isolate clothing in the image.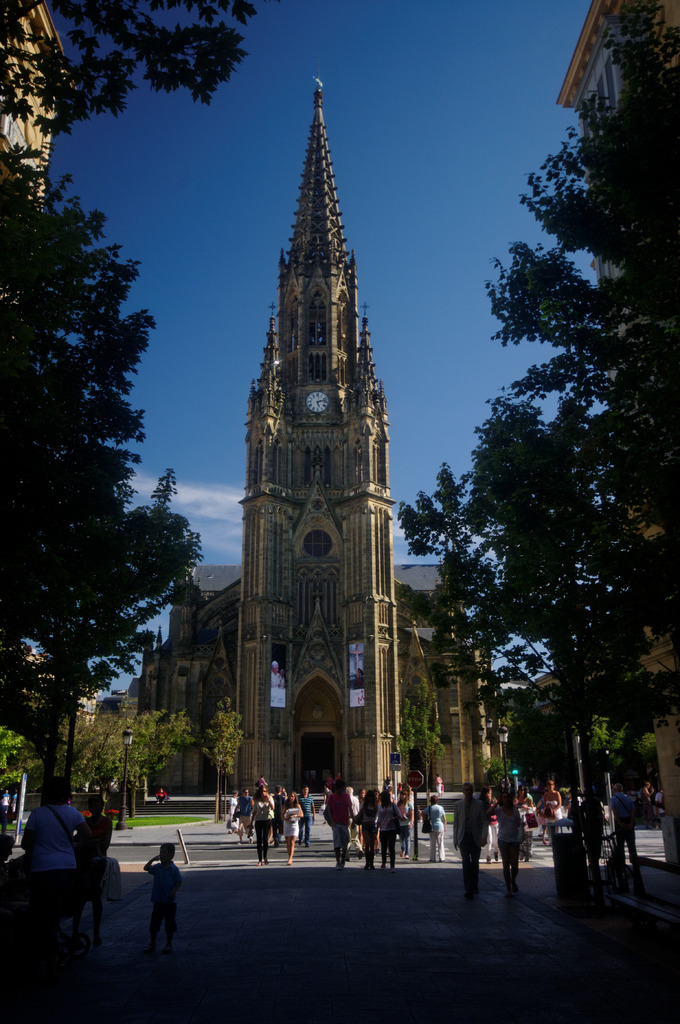
Isolated region: (x1=17, y1=803, x2=87, y2=933).
